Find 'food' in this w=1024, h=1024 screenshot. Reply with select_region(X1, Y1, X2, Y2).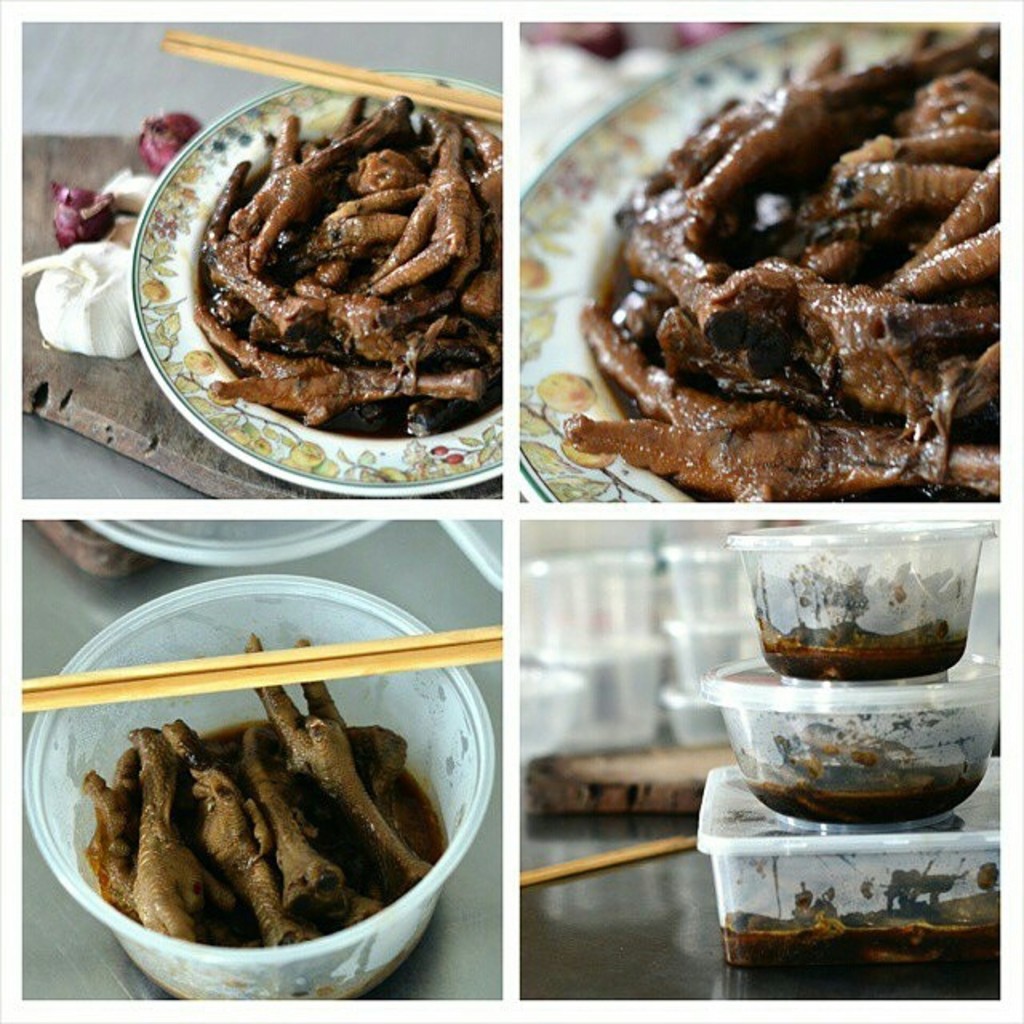
select_region(746, 720, 986, 830).
